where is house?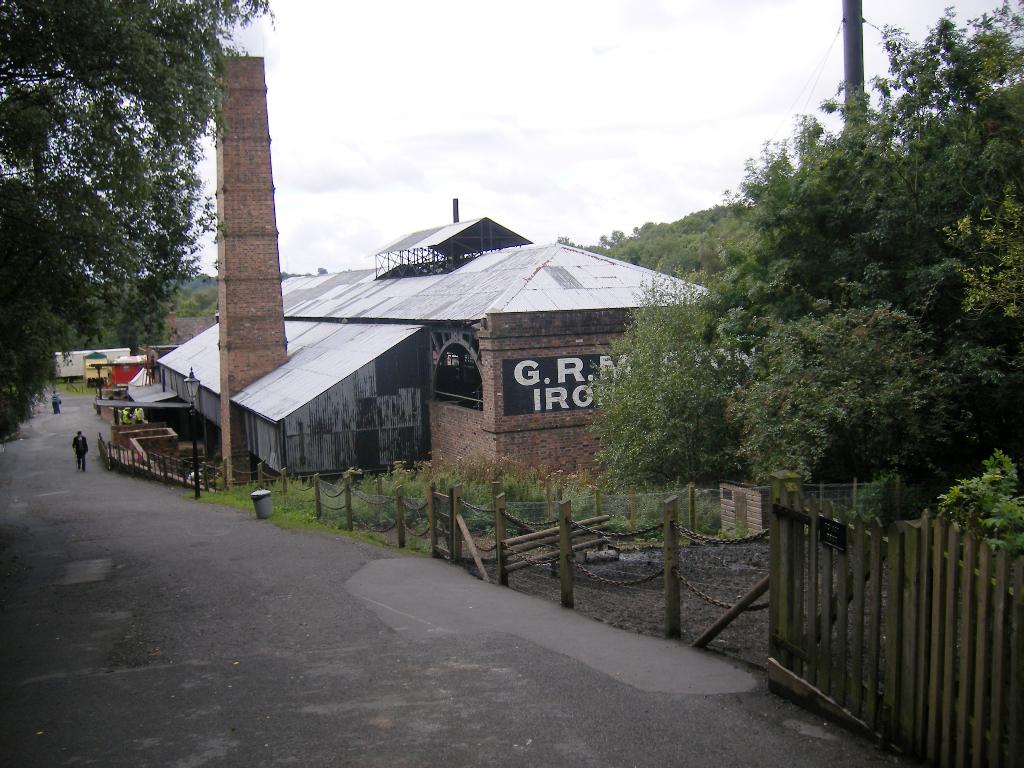
{"x1": 145, "y1": 123, "x2": 755, "y2": 569}.
